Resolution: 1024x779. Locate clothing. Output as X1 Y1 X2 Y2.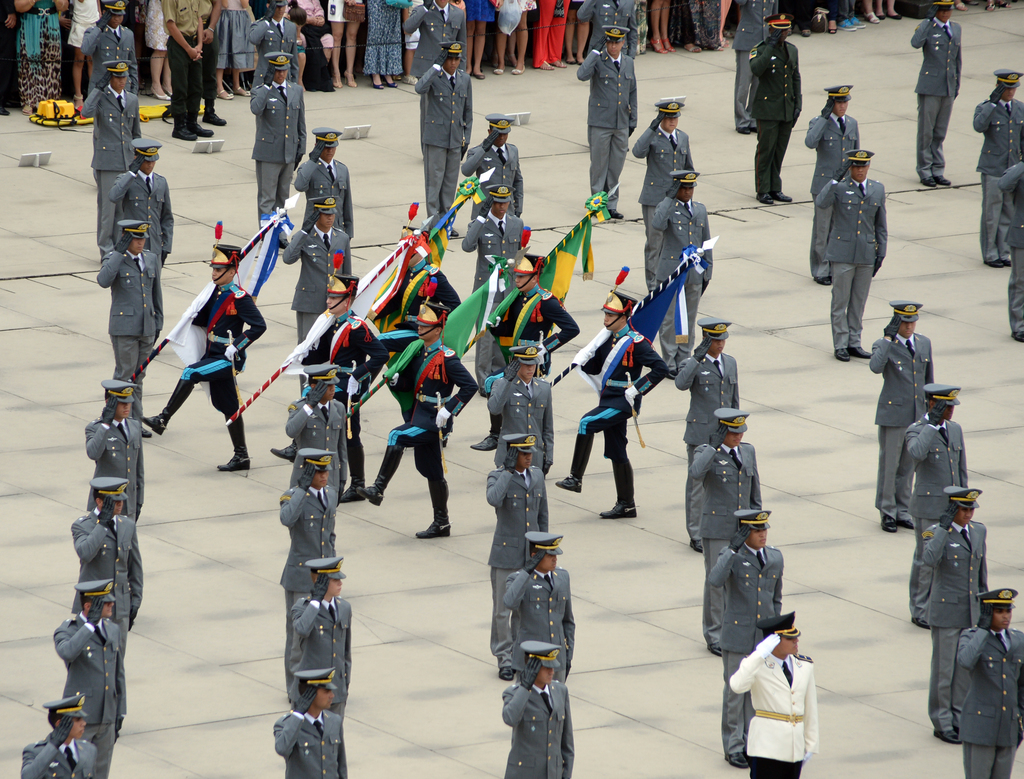
969 81 1023 252.
